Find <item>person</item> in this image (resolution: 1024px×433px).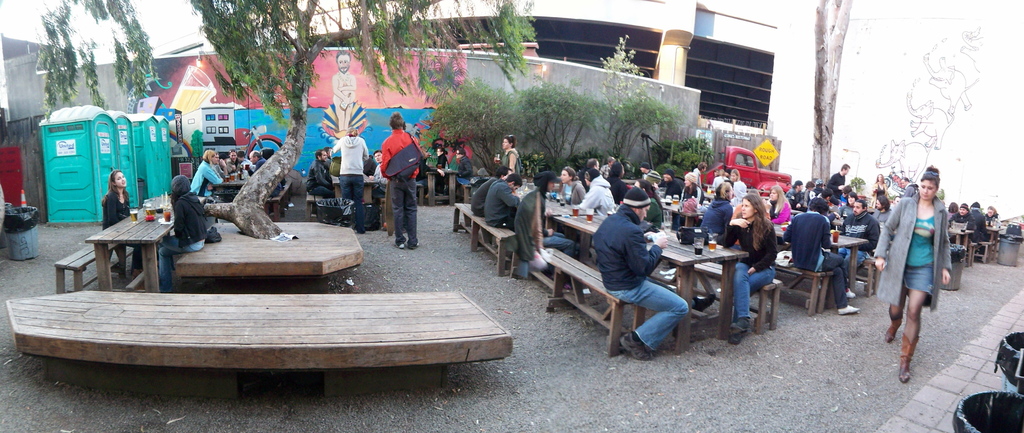
pyautogui.locateOnScreen(828, 163, 854, 189).
